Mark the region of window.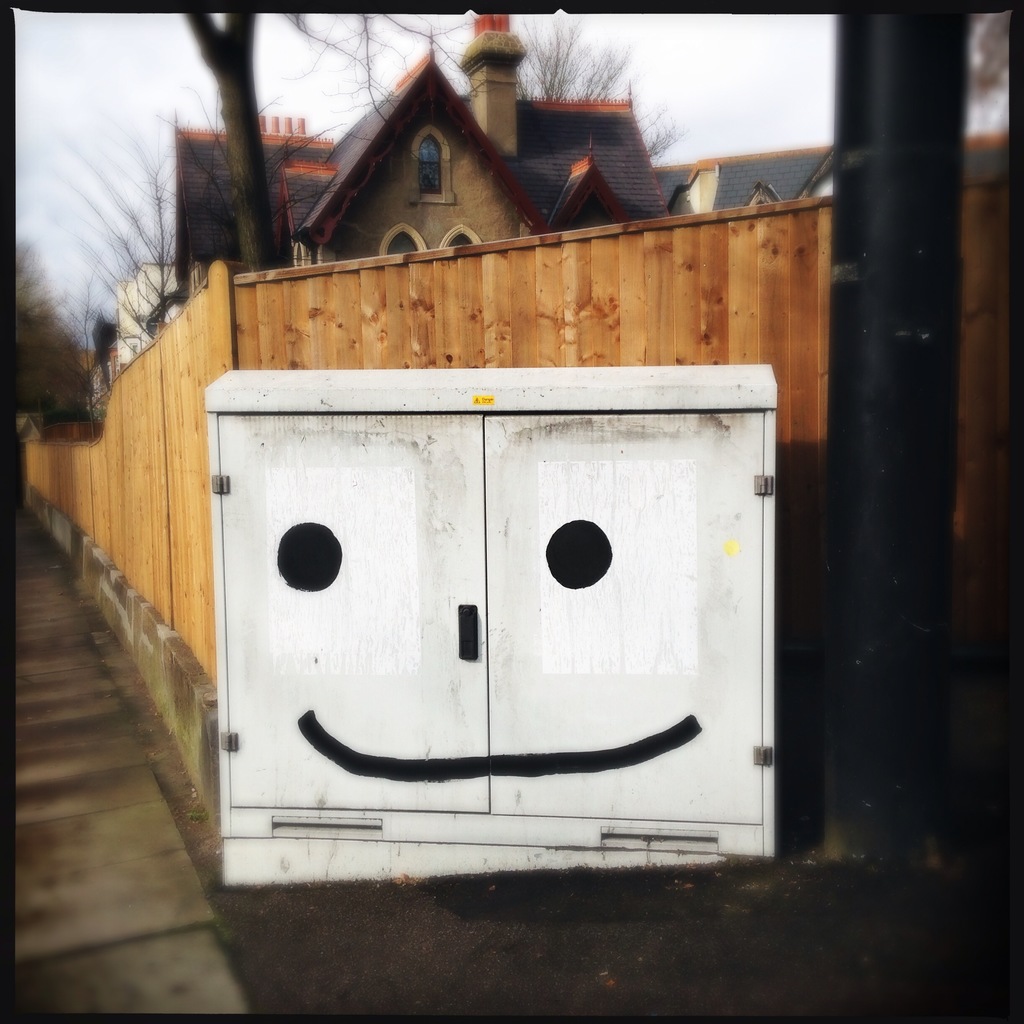
Region: pyautogui.locateOnScreen(451, 228, 472, 252).
